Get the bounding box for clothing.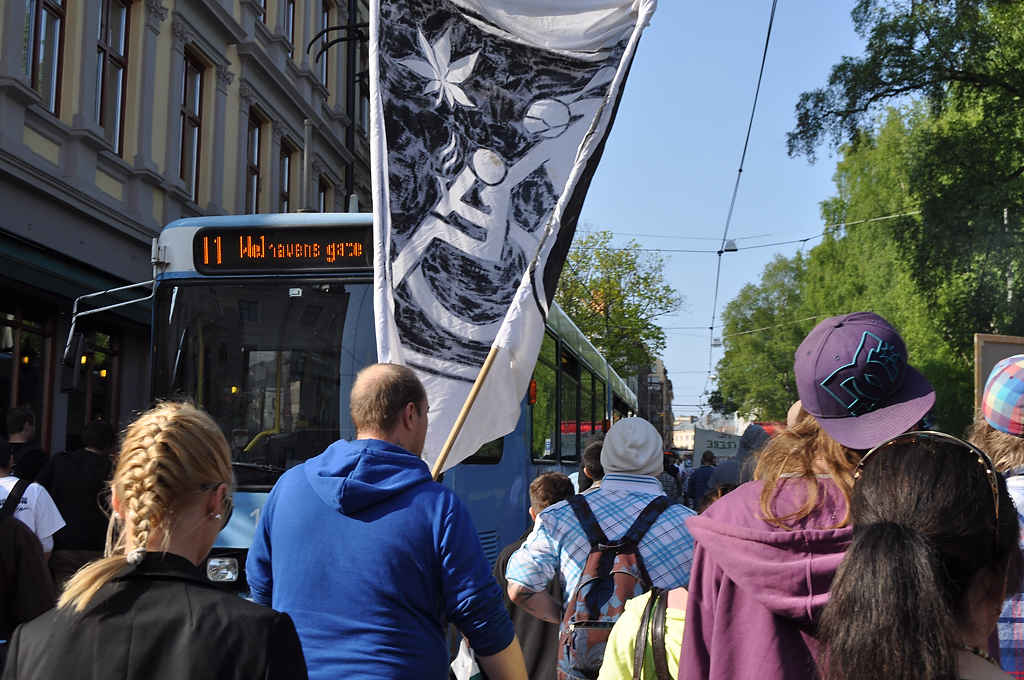
detection(498, 527, 563, 679).
